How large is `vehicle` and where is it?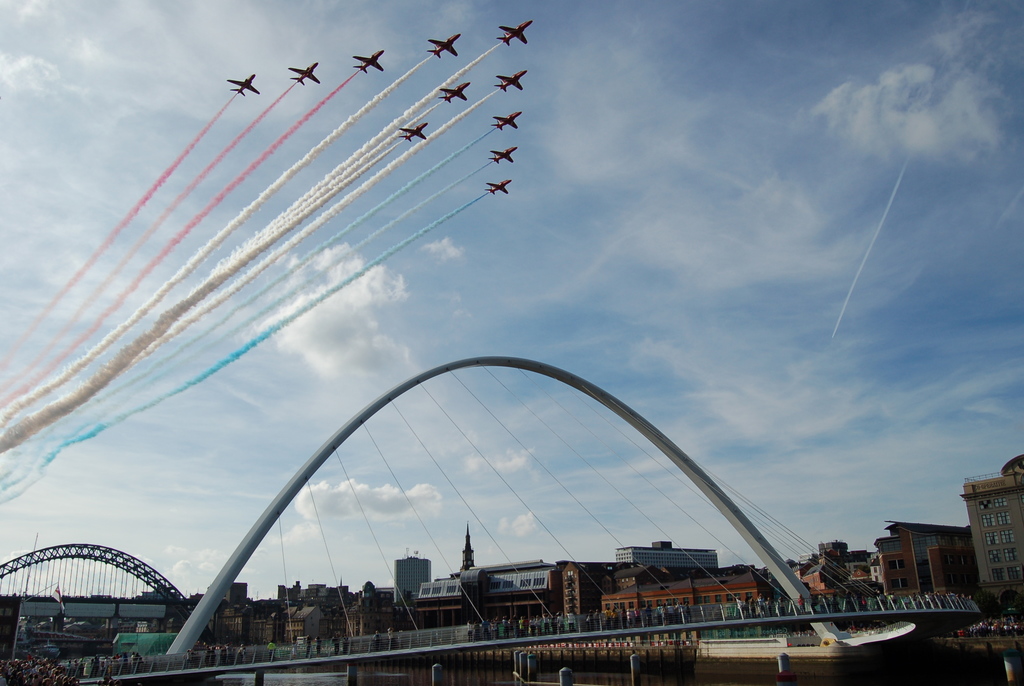
Bounding box: rect(395, 121, 427, 143).
